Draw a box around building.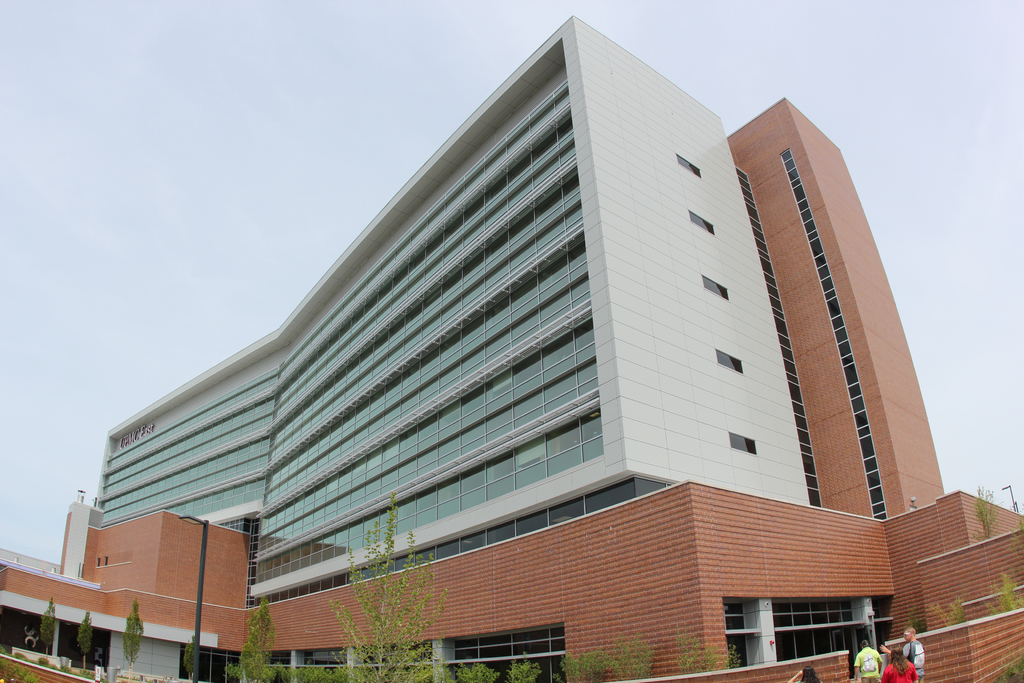
Rect(0, 16, 1023, 682).
